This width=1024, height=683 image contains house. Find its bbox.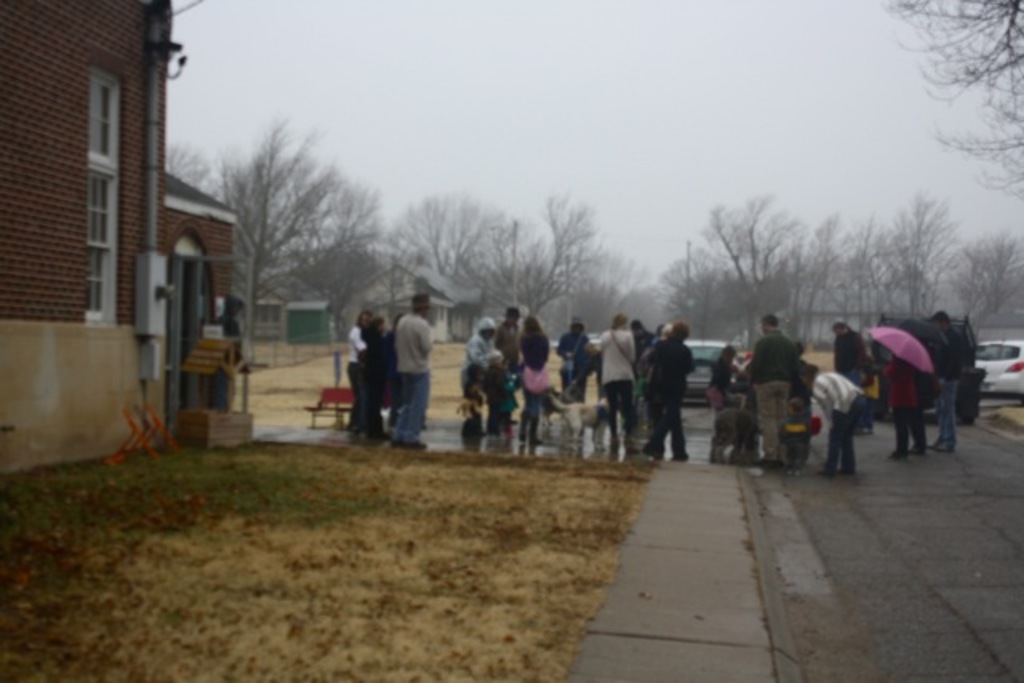
376/267/486/345.
